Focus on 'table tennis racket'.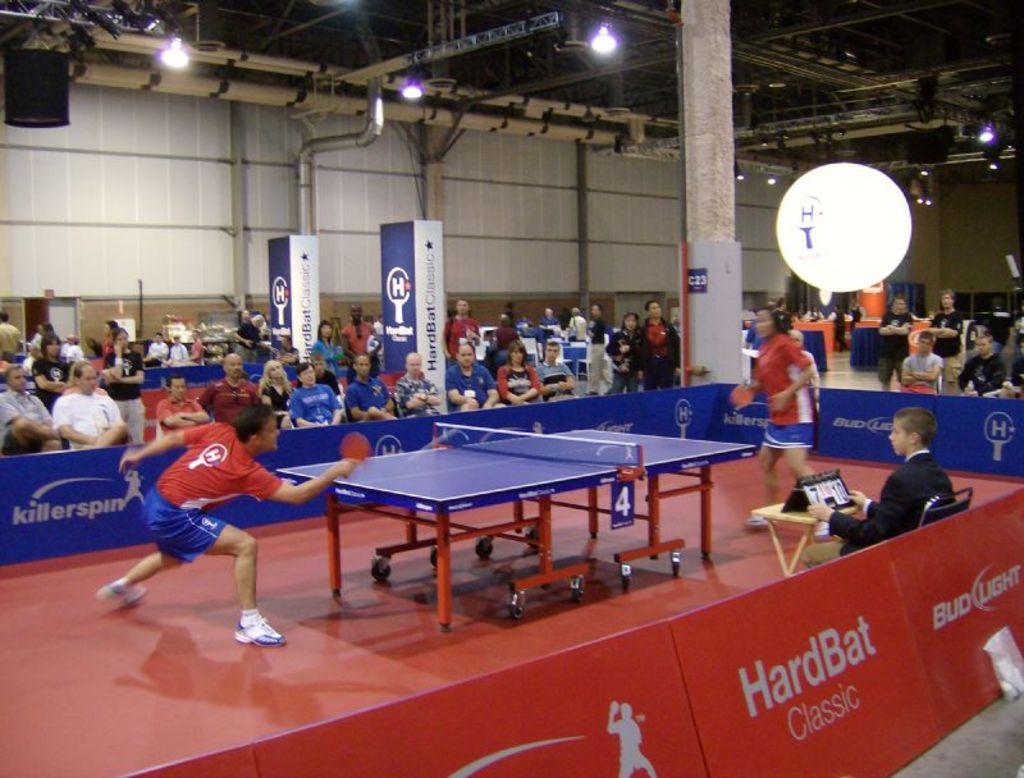
Focused at locate(727, 381, 759, 408).
